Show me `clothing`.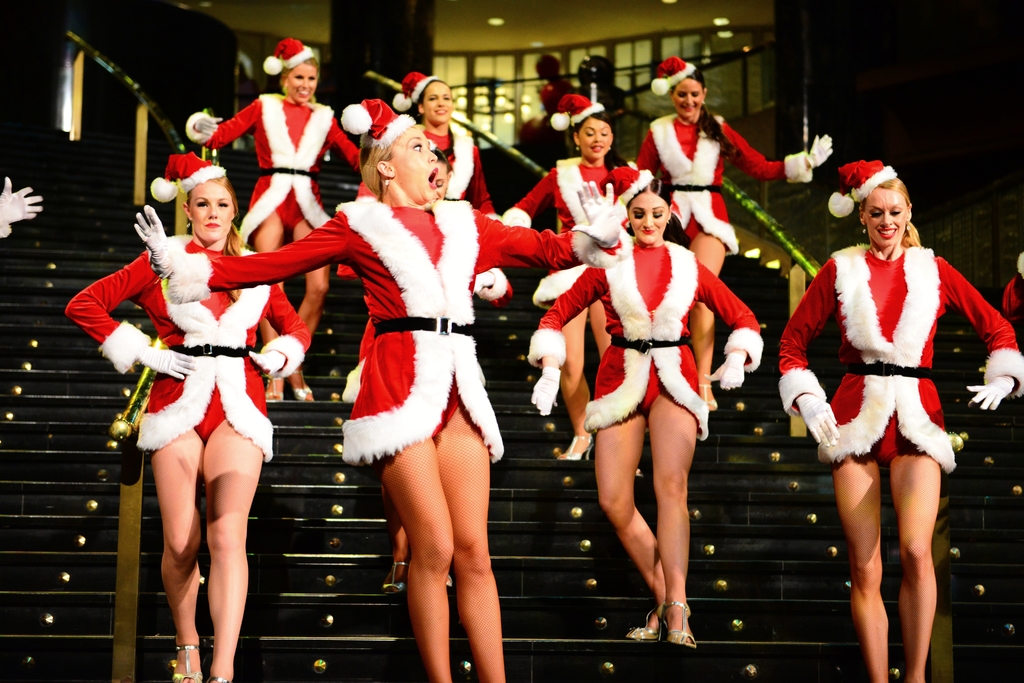
`clothing` is here: bbox=(538, 76, 578, 126).
